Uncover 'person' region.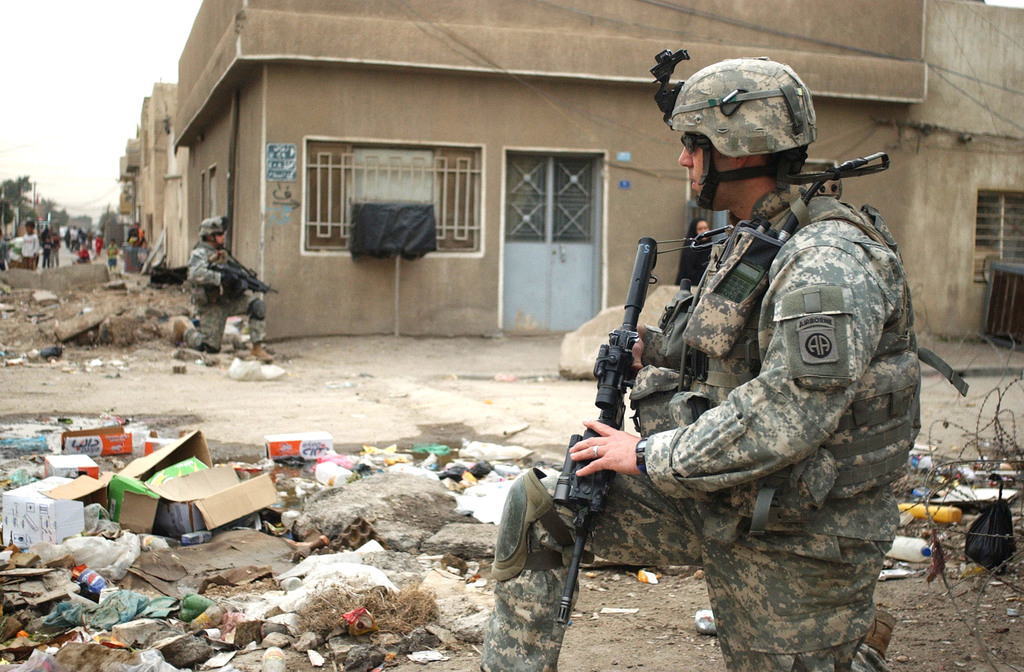
Uncovered: detection(670, 217, 716, 283).
